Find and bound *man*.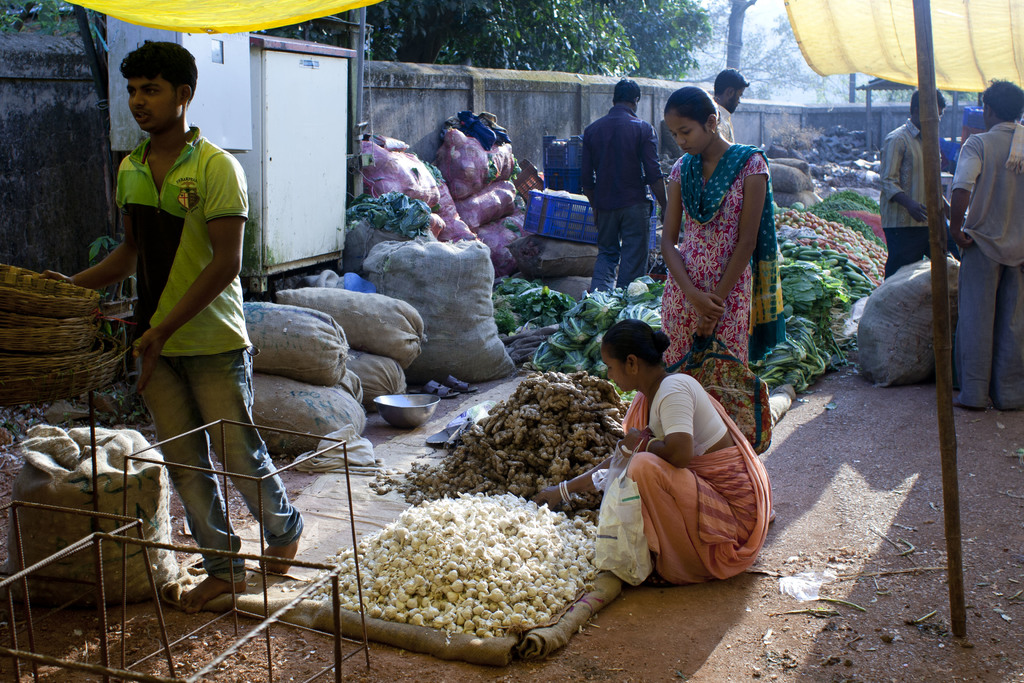
Bound: x1=712, y1=68, x2=750, y2=145.
